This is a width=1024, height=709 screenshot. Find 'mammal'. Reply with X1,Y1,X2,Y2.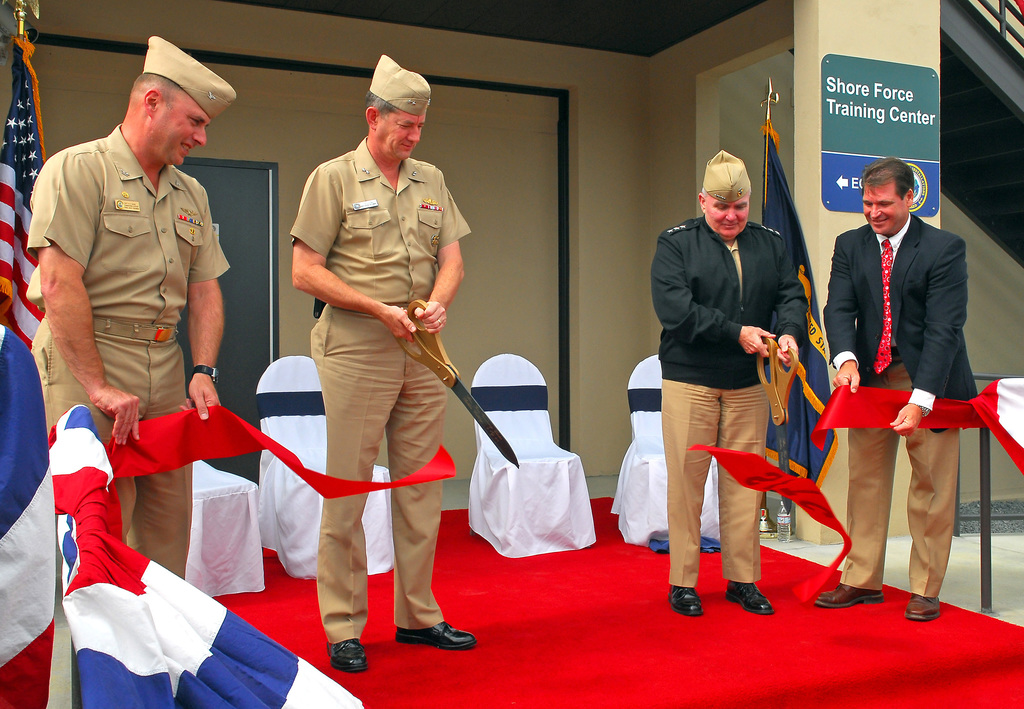
287,51,474,675.
